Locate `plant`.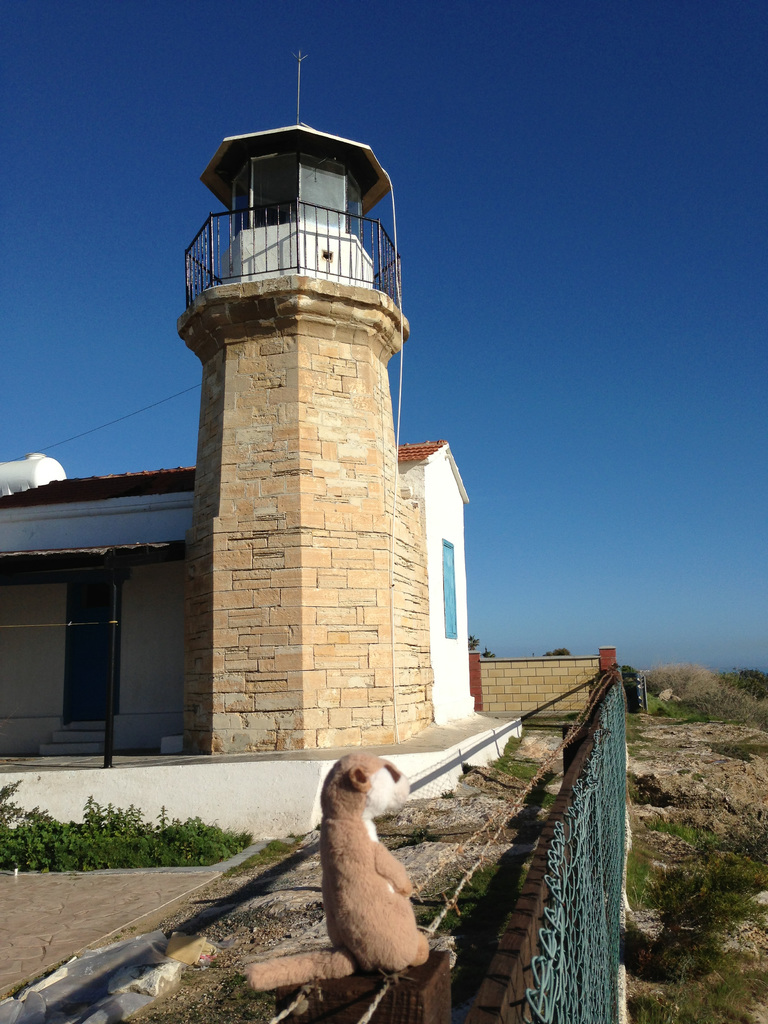
Bounding box: x1=614 y1=867 x2=728 y2=993.
